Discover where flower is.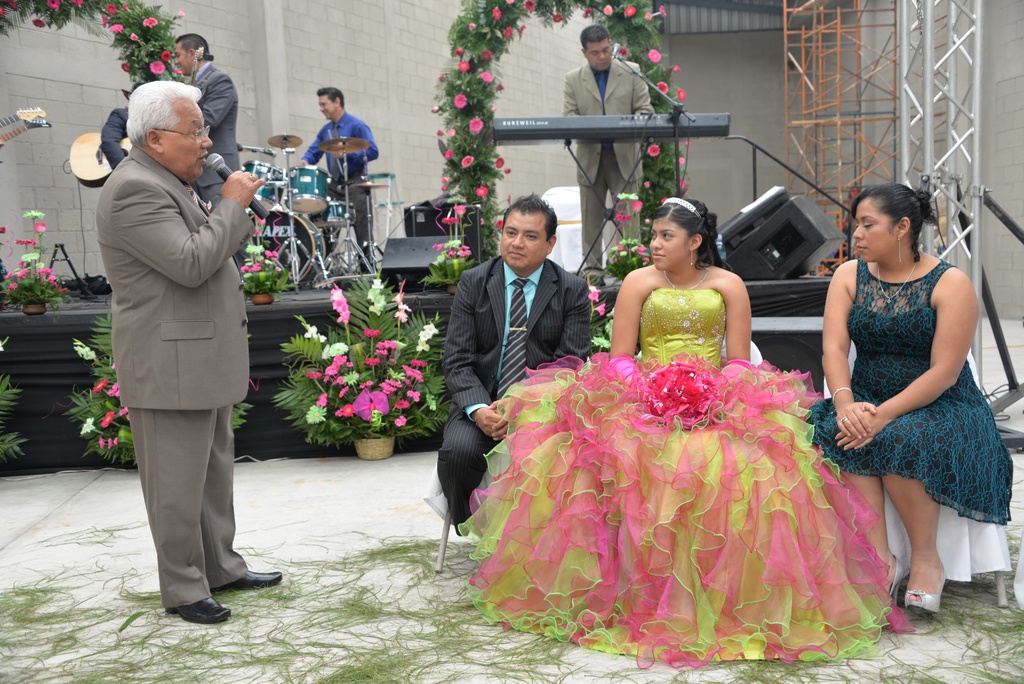
Discovered at region(476, 184, 492, 198).
